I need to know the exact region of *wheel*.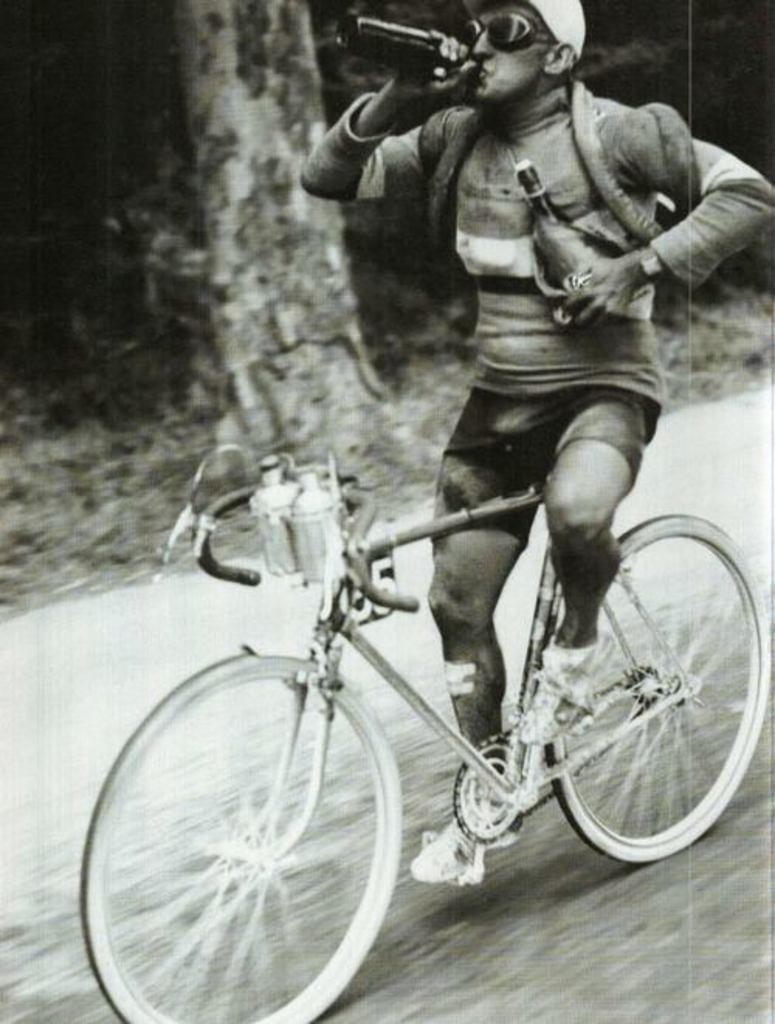
Region: {"left": 73, "top": 652, "right": 398, "bottom": 1022}.
